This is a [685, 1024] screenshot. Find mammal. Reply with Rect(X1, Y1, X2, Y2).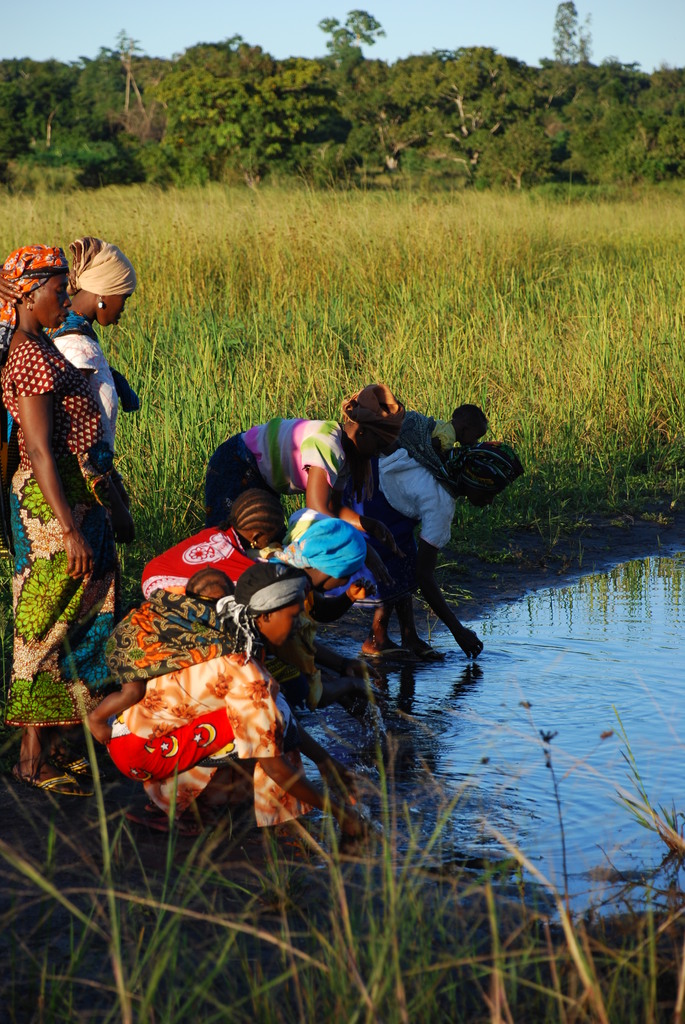
Rect(338, 442, 532, 659).
